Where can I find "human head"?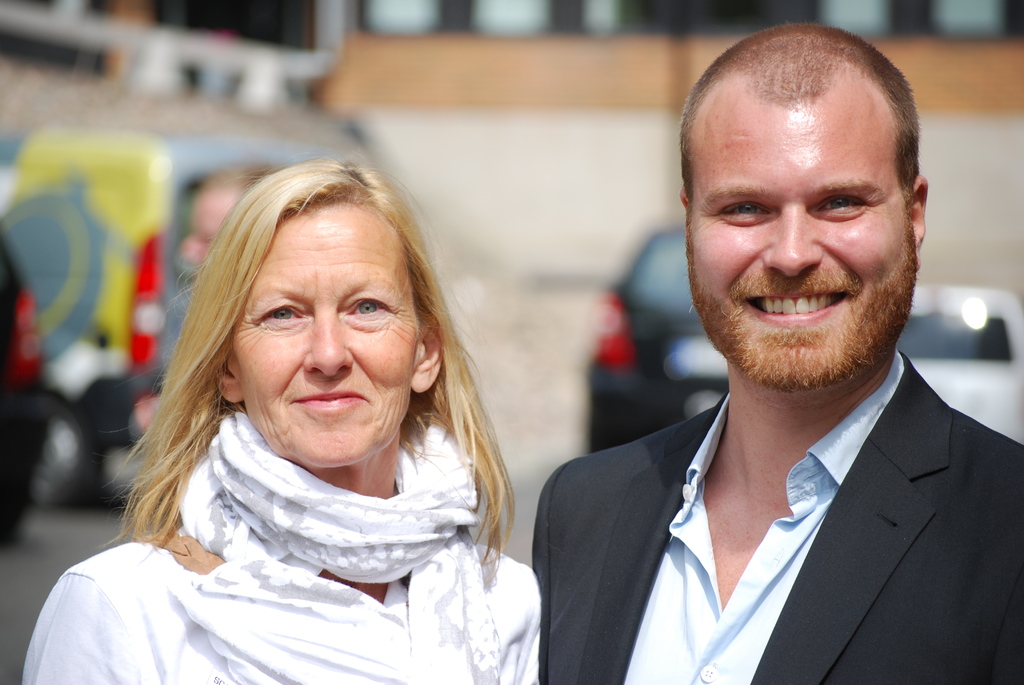
You can find it at rect(192, 154, 445, 468).
